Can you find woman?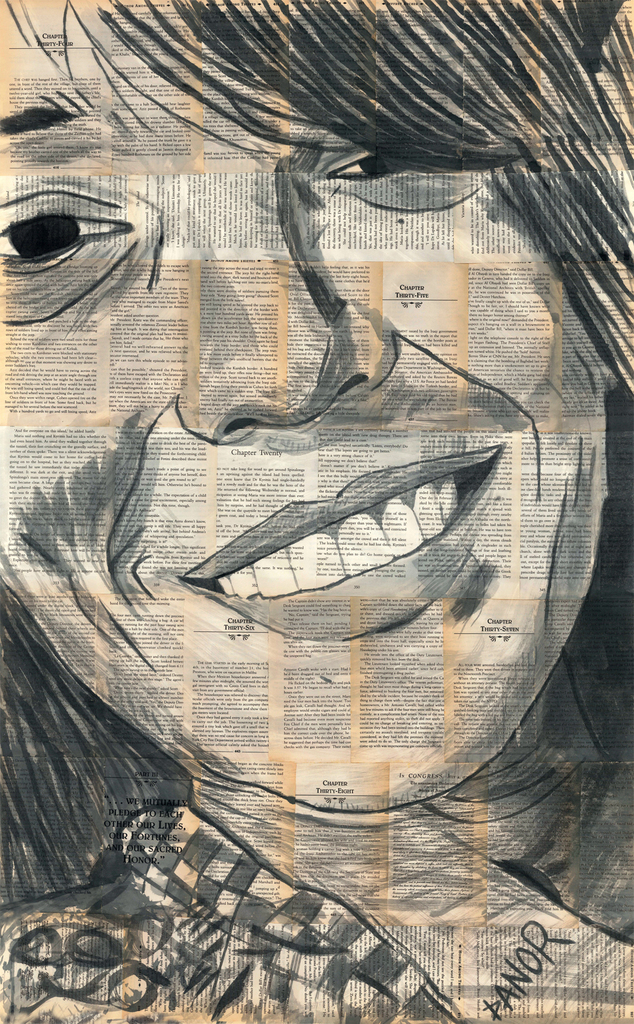
Yes, bounding box: region(0, 0, 633, 1023).
